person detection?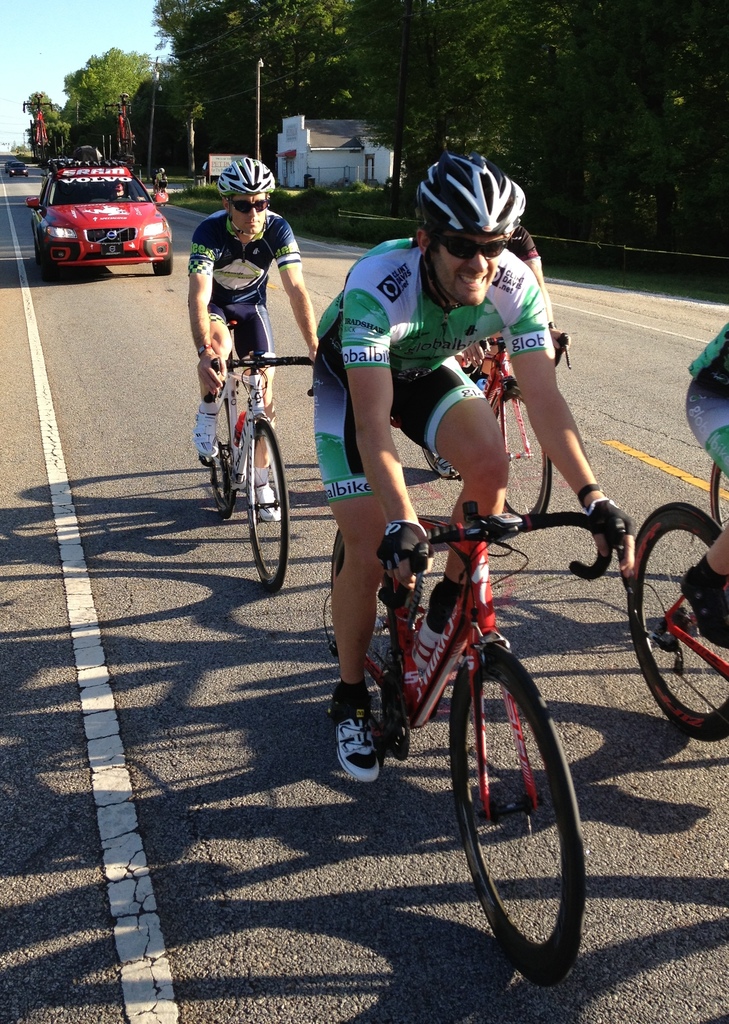
box(472, 221, 563, 393)
